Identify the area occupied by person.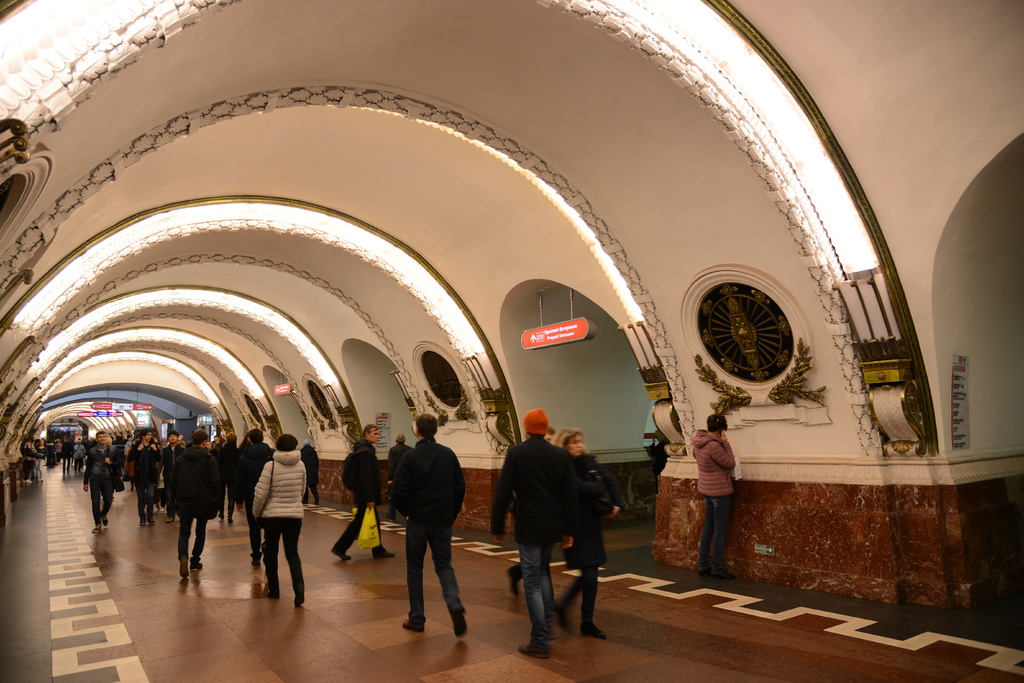
Area: (x1=213, y1=425, x2=241, y2=525).
